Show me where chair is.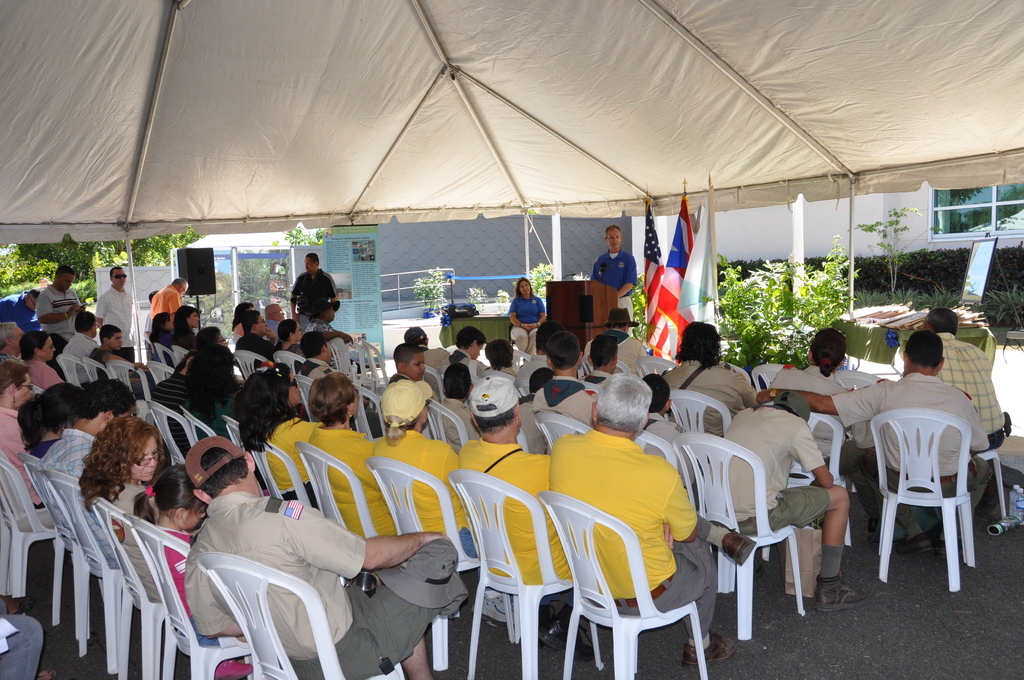
chair is at crop(329, 336, 354, 384).
